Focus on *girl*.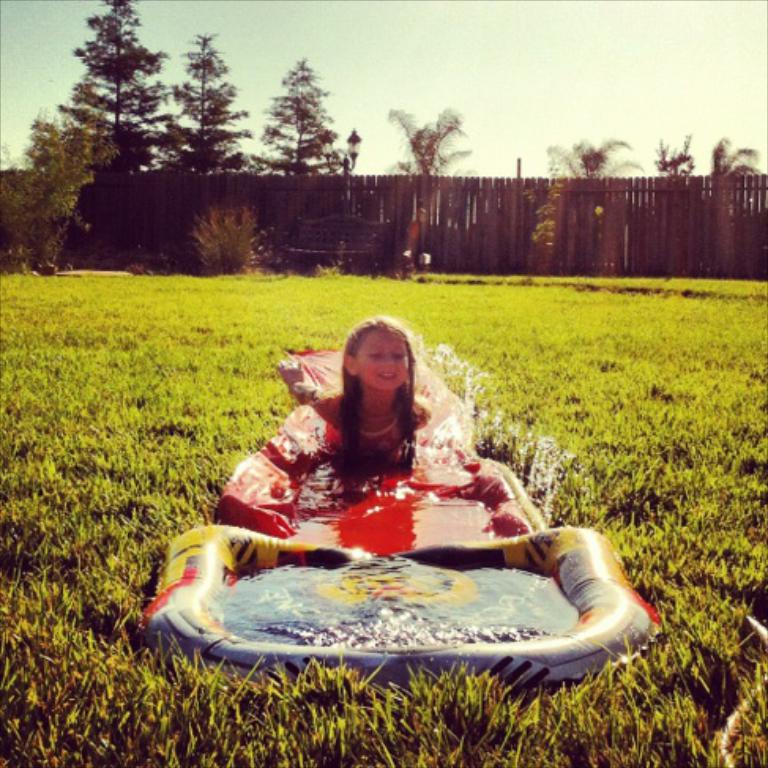
Focused at rect(296, 311, 437, 457).
